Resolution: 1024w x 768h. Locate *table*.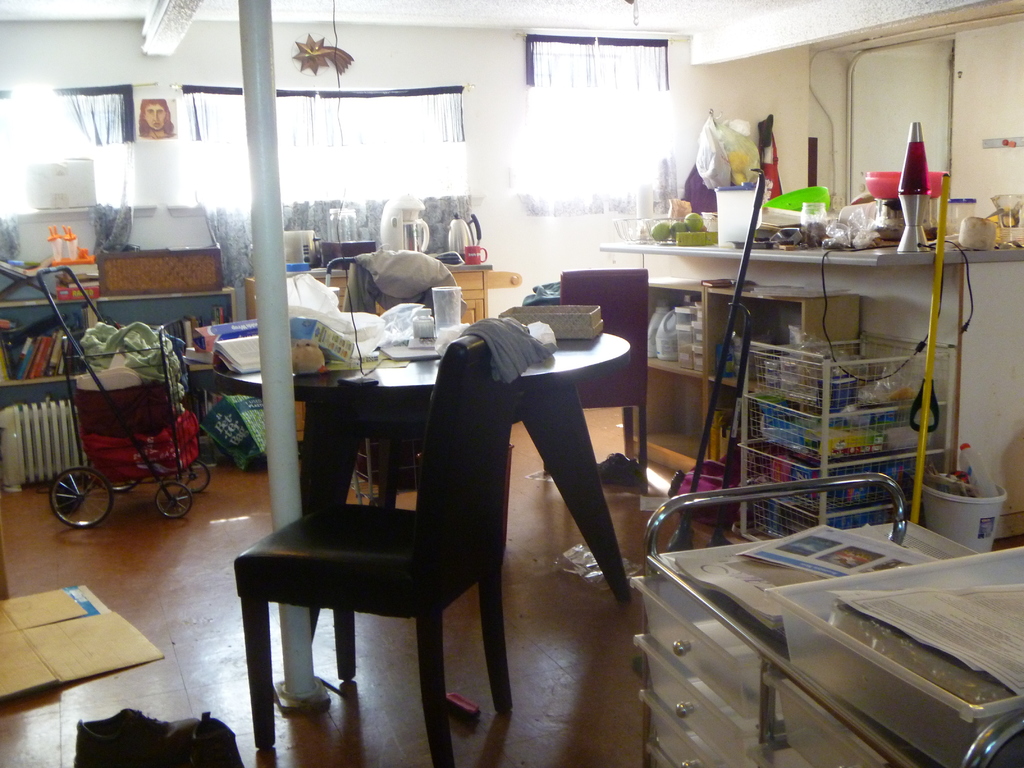
205/349/675/742.
